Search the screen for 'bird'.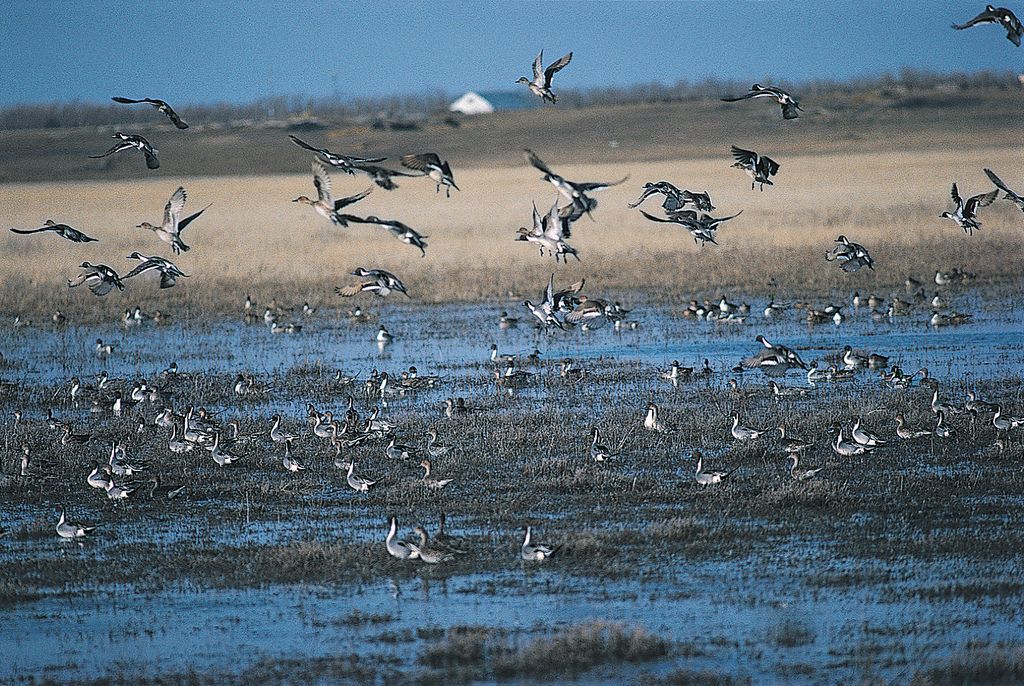
Found at bbox(520, 524, 568, 561).
